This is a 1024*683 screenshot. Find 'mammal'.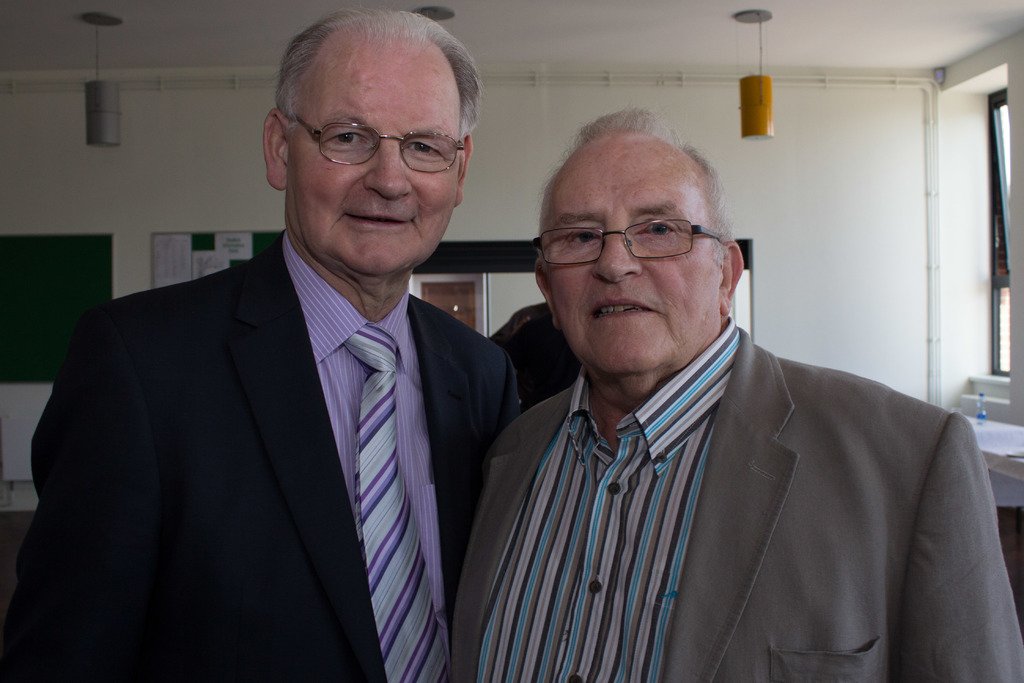
Bounding box: 443,100,1023,682.
